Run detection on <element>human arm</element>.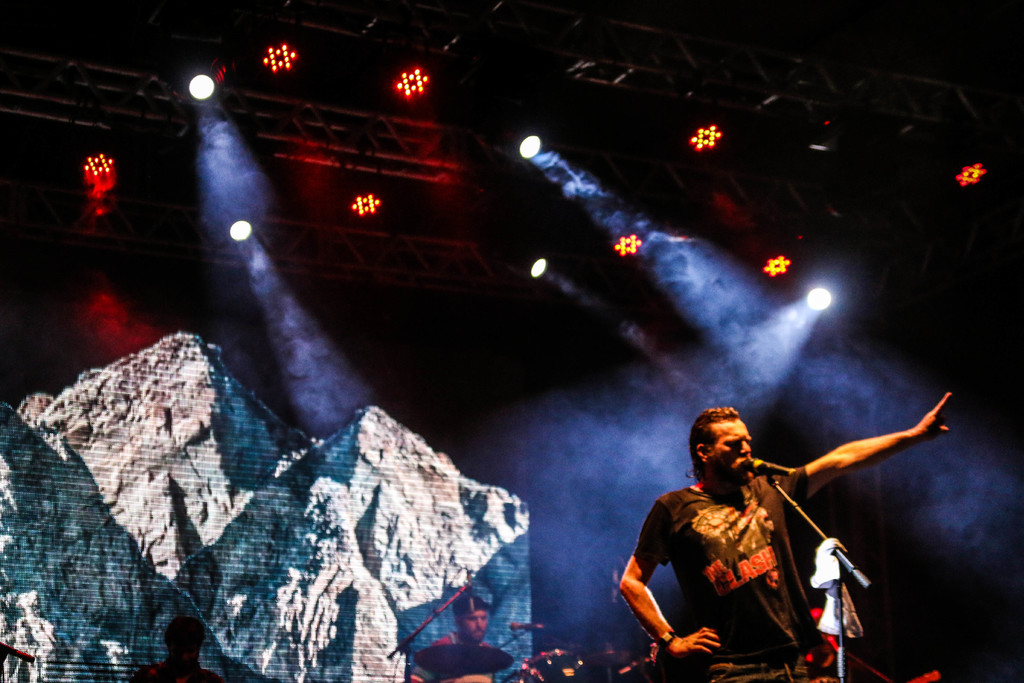
Result: detection(639, 523, 698, 668).
